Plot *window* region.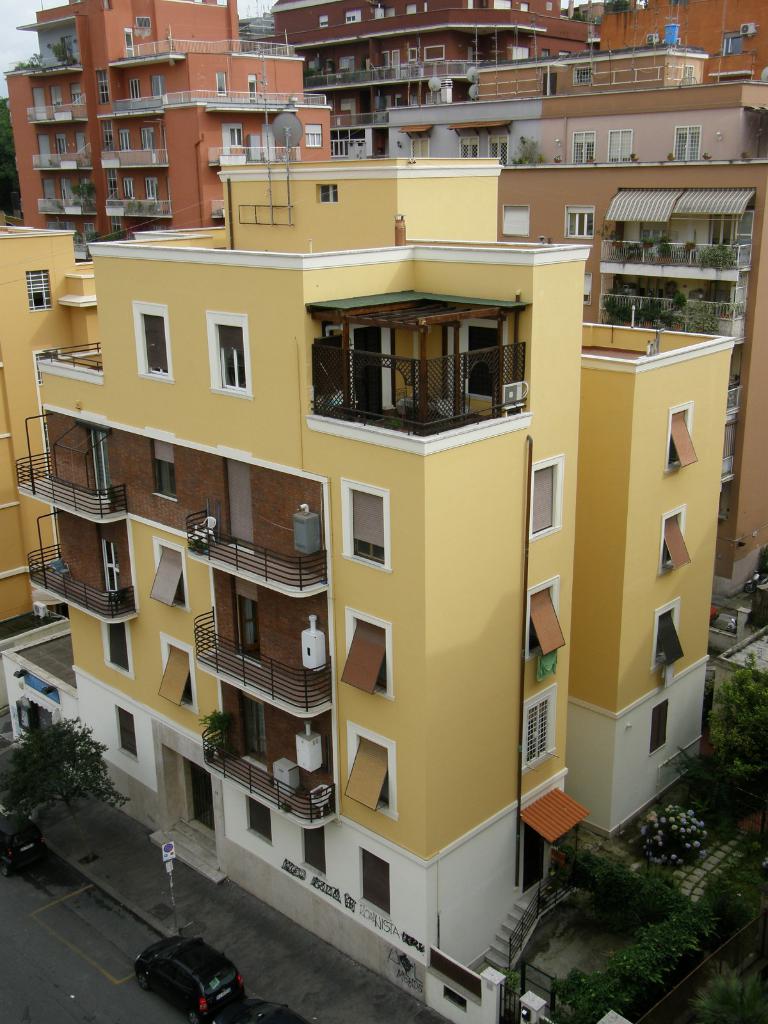
Plotted at (667, 408, 701, 469).
